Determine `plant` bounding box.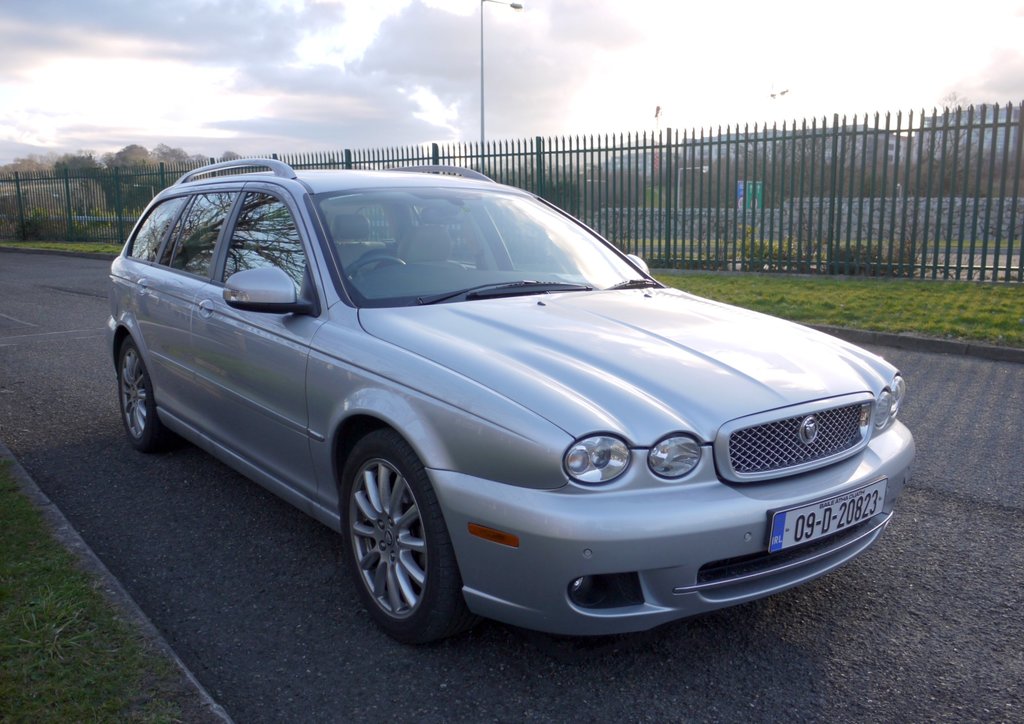
Determined: 0/203/161/253.
